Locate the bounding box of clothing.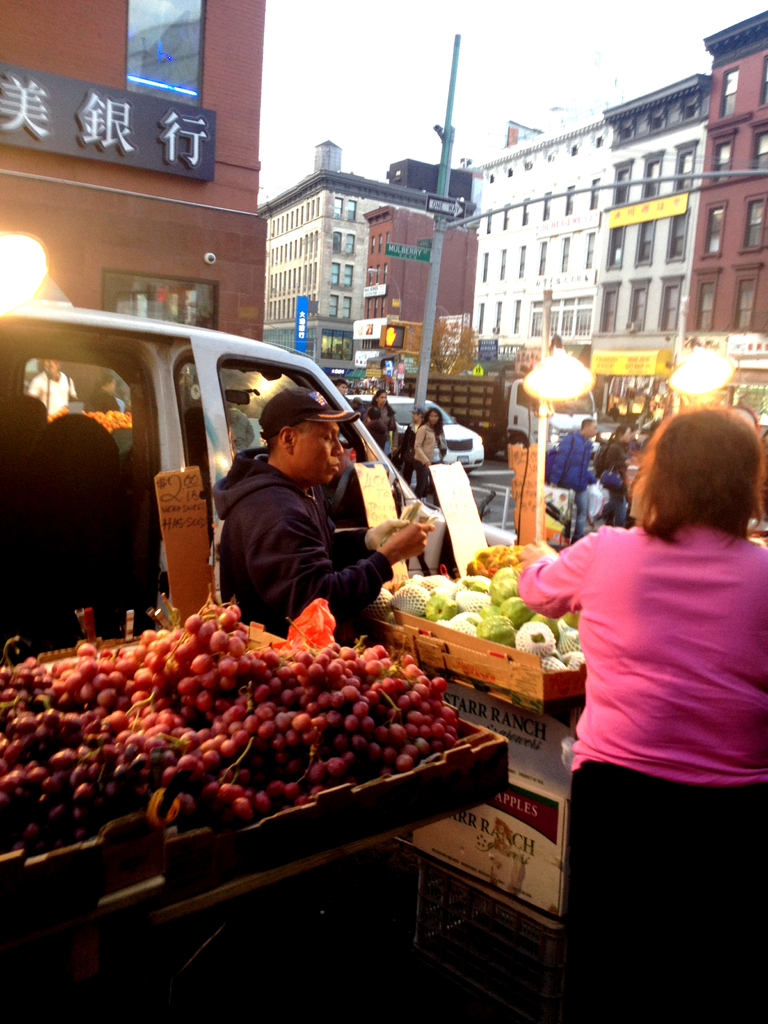
Bounding box: crop(513, 518, 767, 1023).
